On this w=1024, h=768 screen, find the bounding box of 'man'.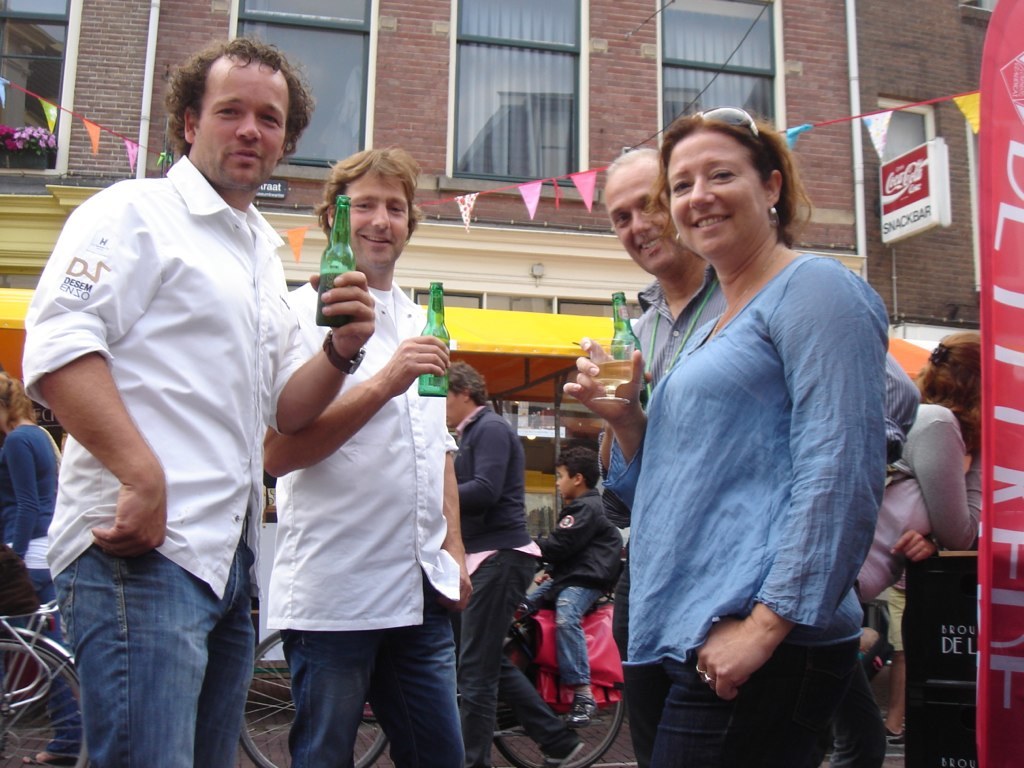
Bounding box: [x1=438, y1=361, x2=583, y2=767].
